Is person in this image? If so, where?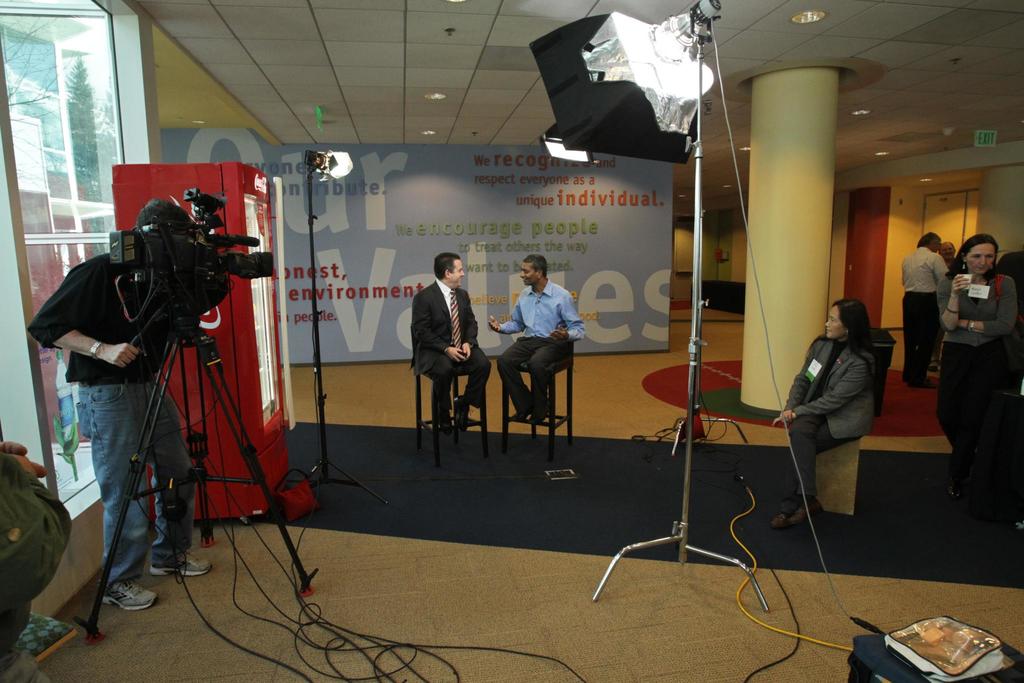
Yes, at <region>792, 279, 890, 547</region>.
